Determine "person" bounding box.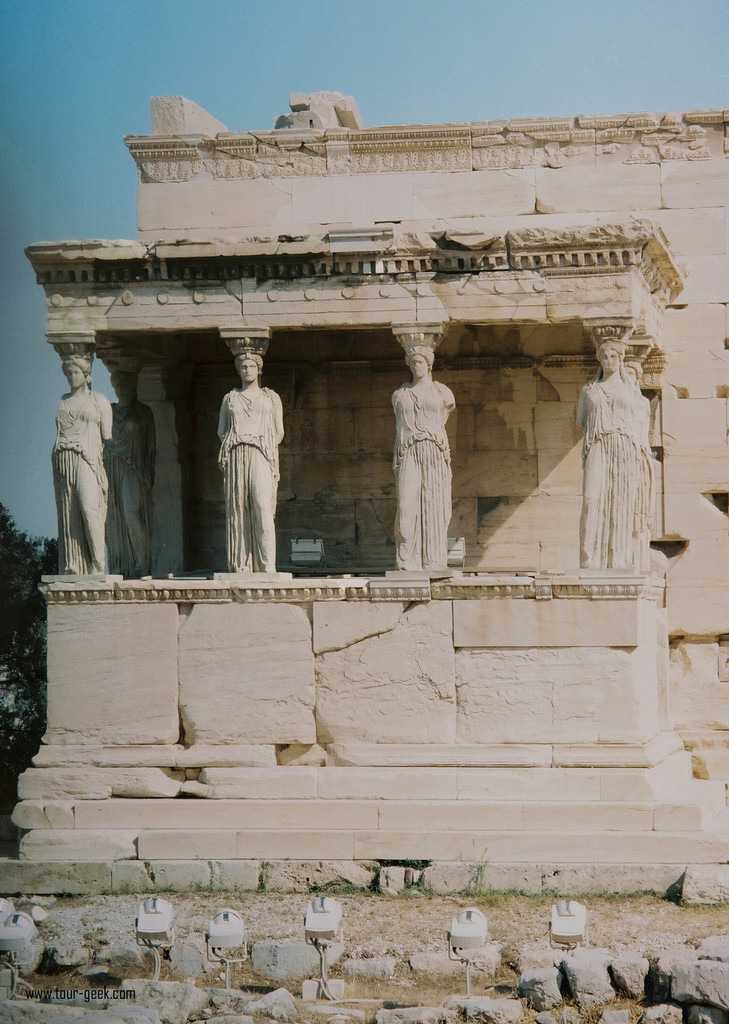
Determined: locate(579, 330, 661, 579).
